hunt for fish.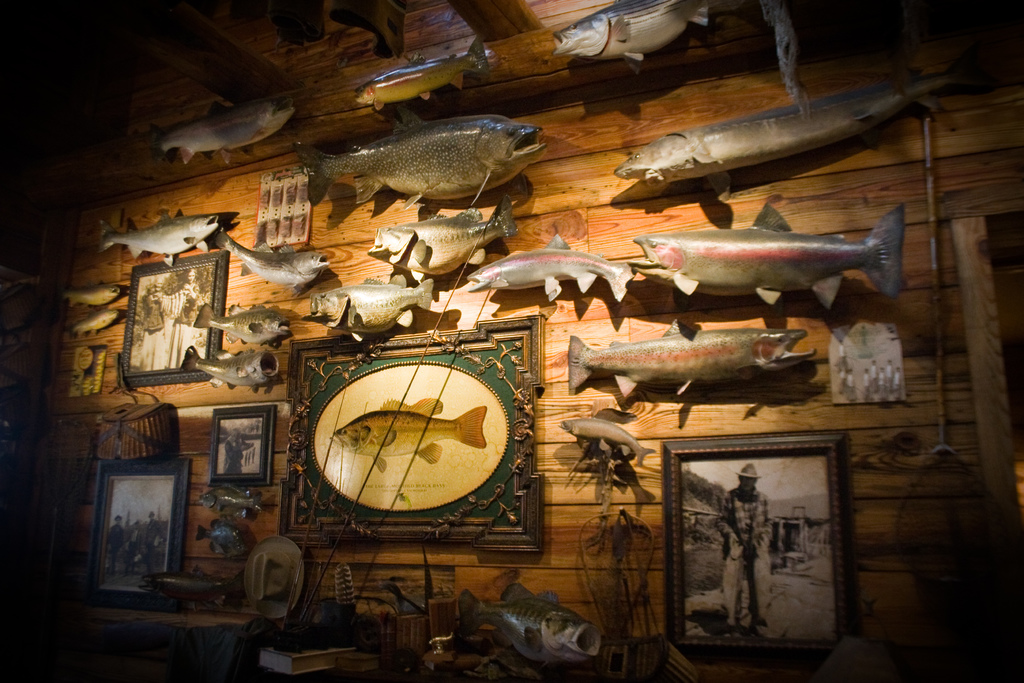
Hunted down at rect(196, 483, 268, 517).
